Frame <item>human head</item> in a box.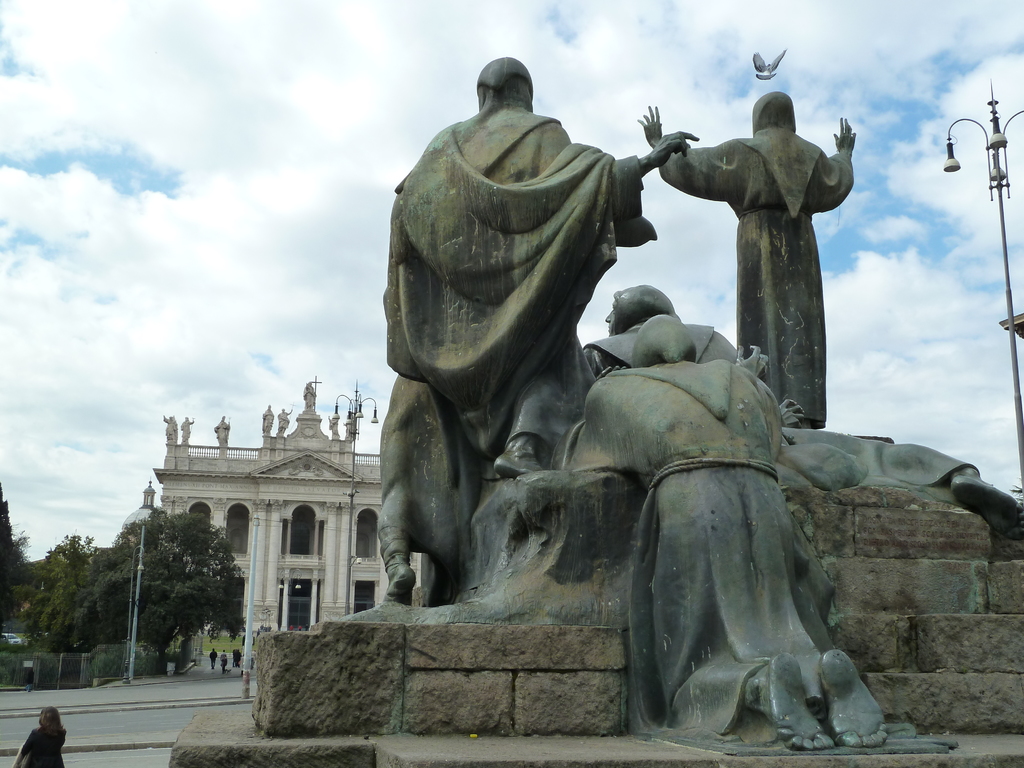
crop(472, 49, 549, 120).
